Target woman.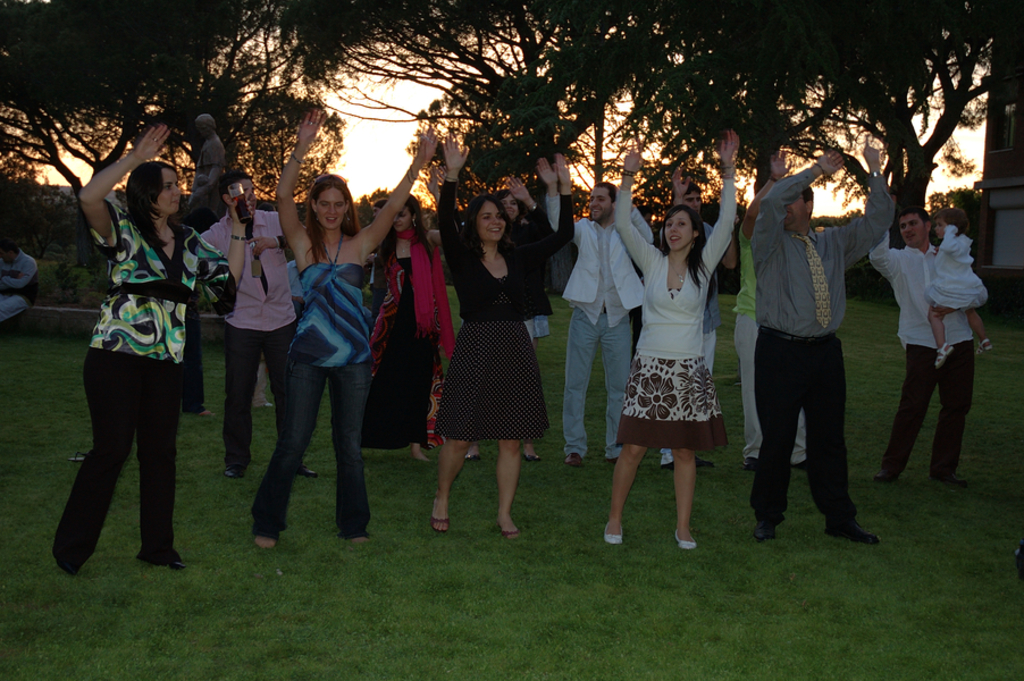
Target region: Rect(247, 102, 439, 550).
